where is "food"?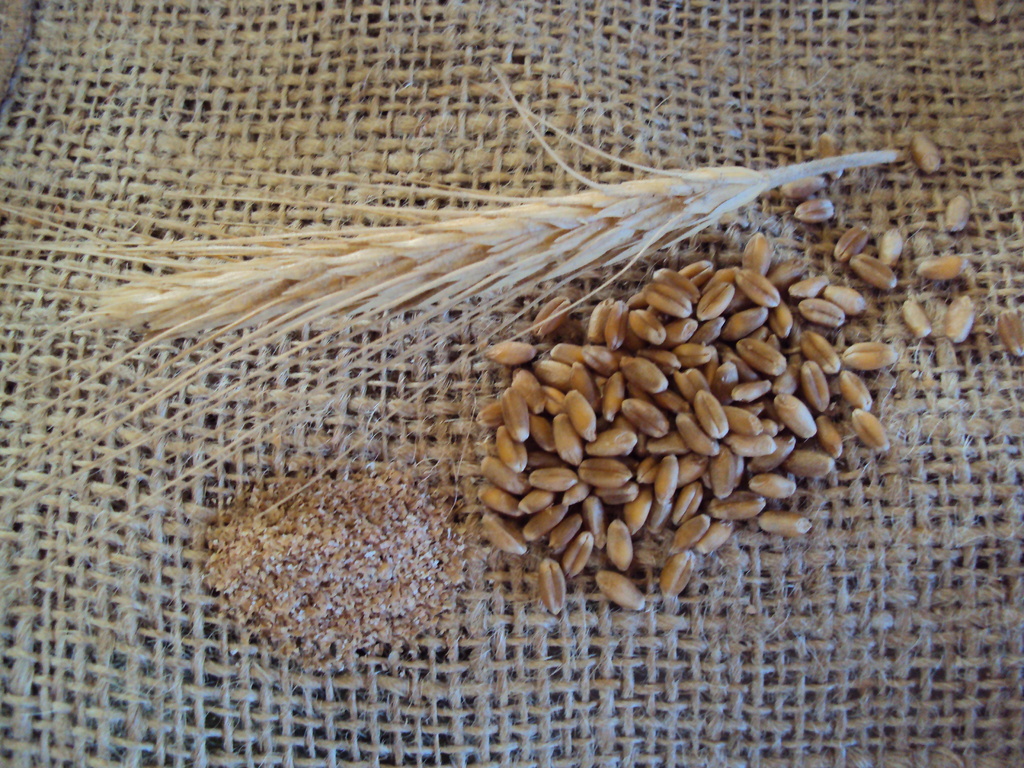
bbox(900, 301, 932, 344).
